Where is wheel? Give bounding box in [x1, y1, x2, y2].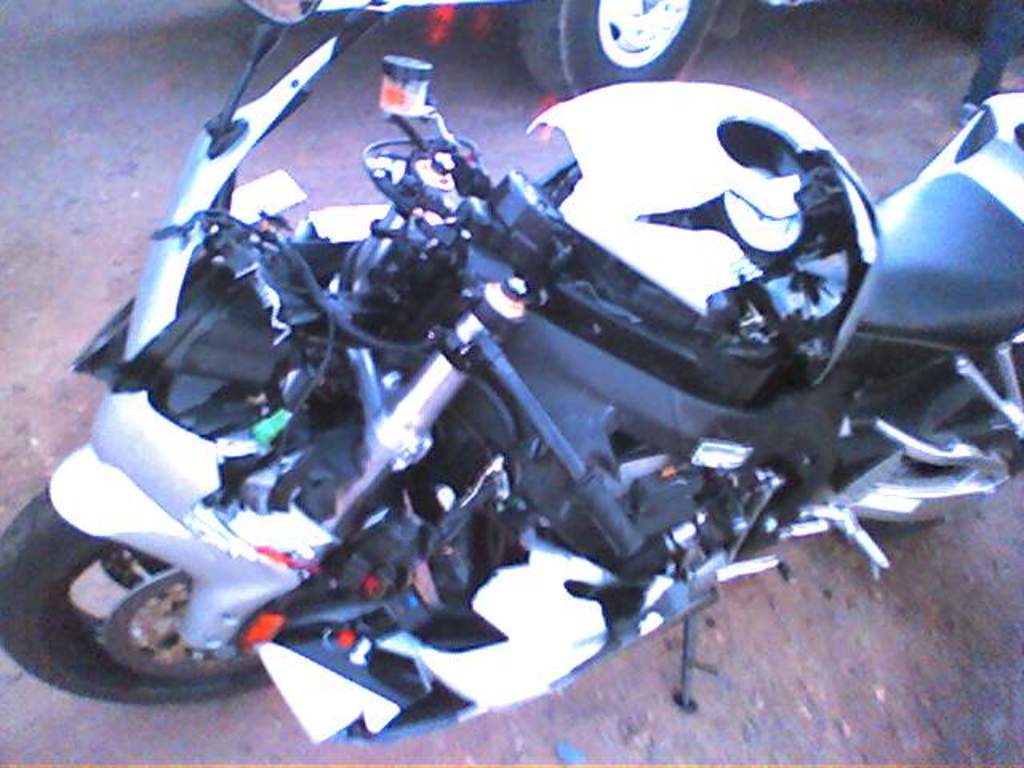
[826, 330, 1022, 536].
